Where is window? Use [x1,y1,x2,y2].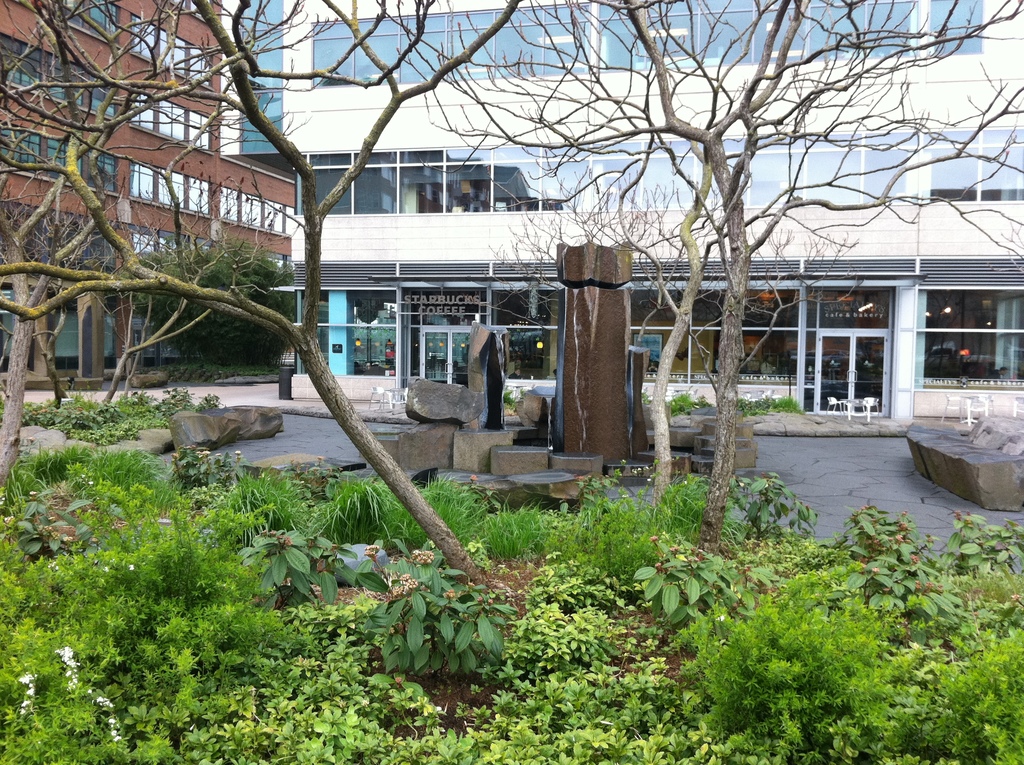
[309,0,984,85].
